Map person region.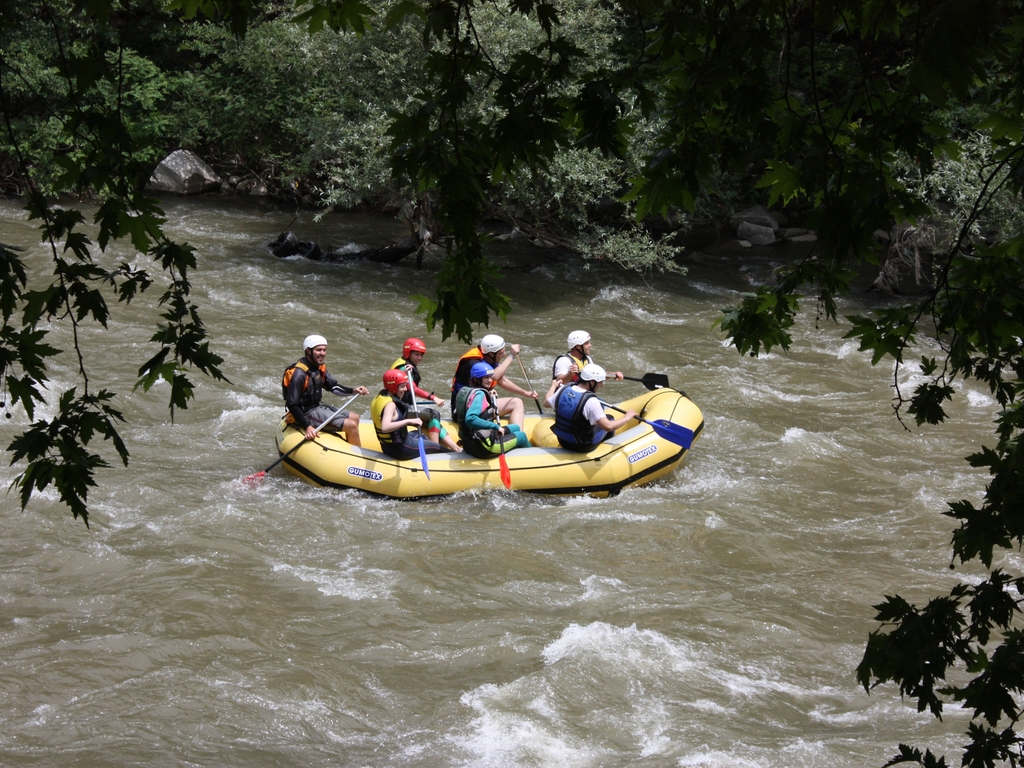
Mapped to rect(552, 331, 626, 388).
